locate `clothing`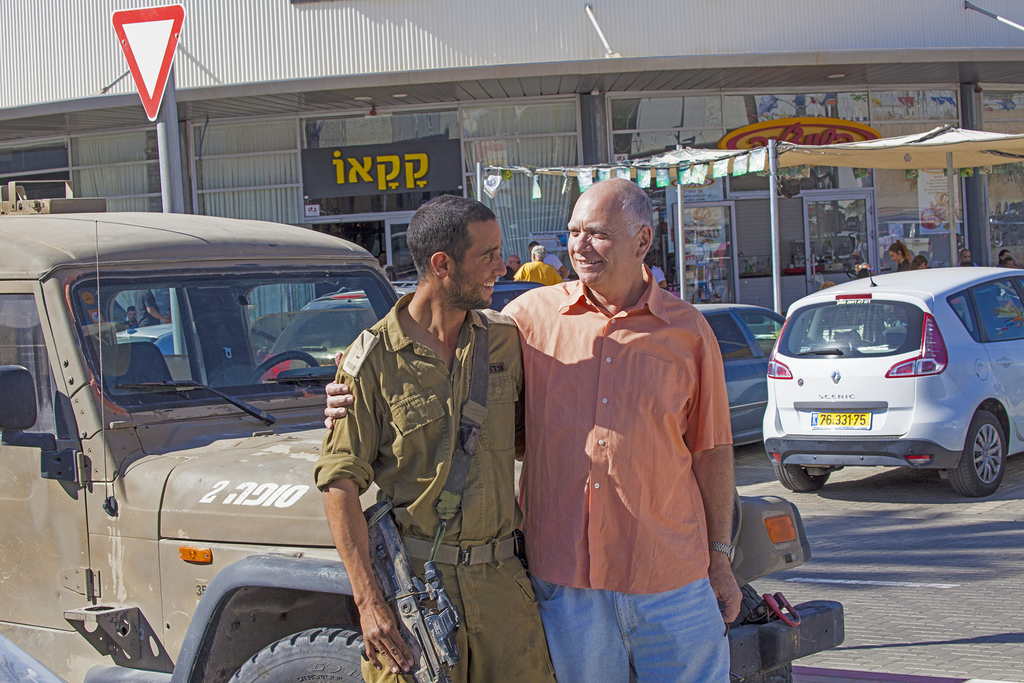
134/288/161/327
